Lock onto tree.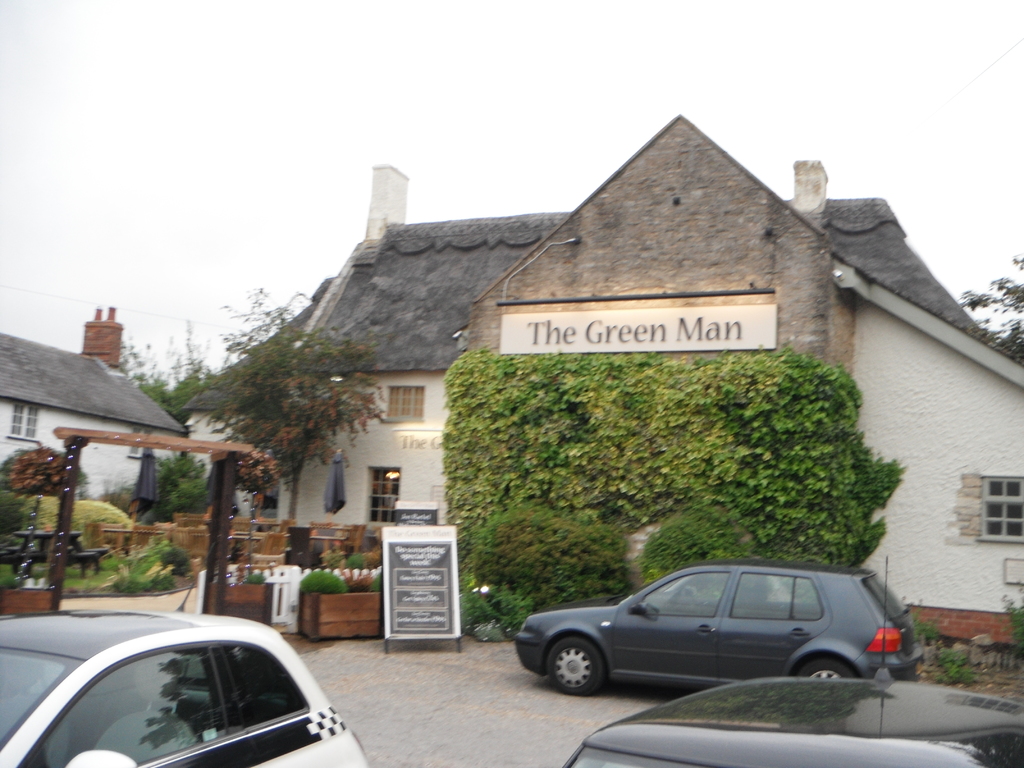
Locked: x1=197, y1=289, x2=387, y2=531.
